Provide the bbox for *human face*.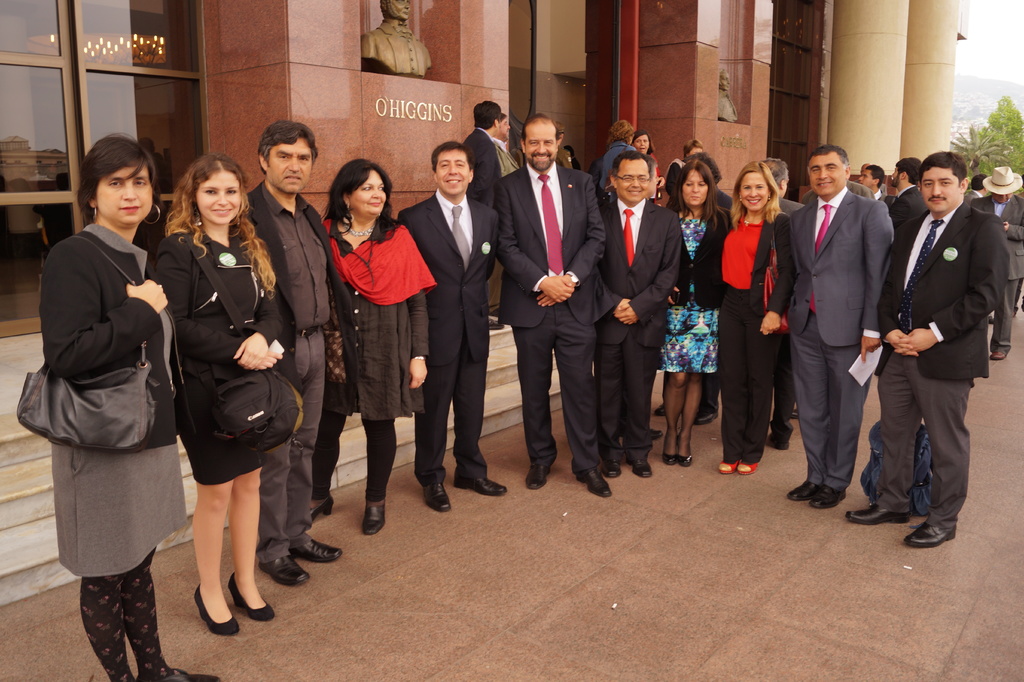
(524, 121, 557, 172).
